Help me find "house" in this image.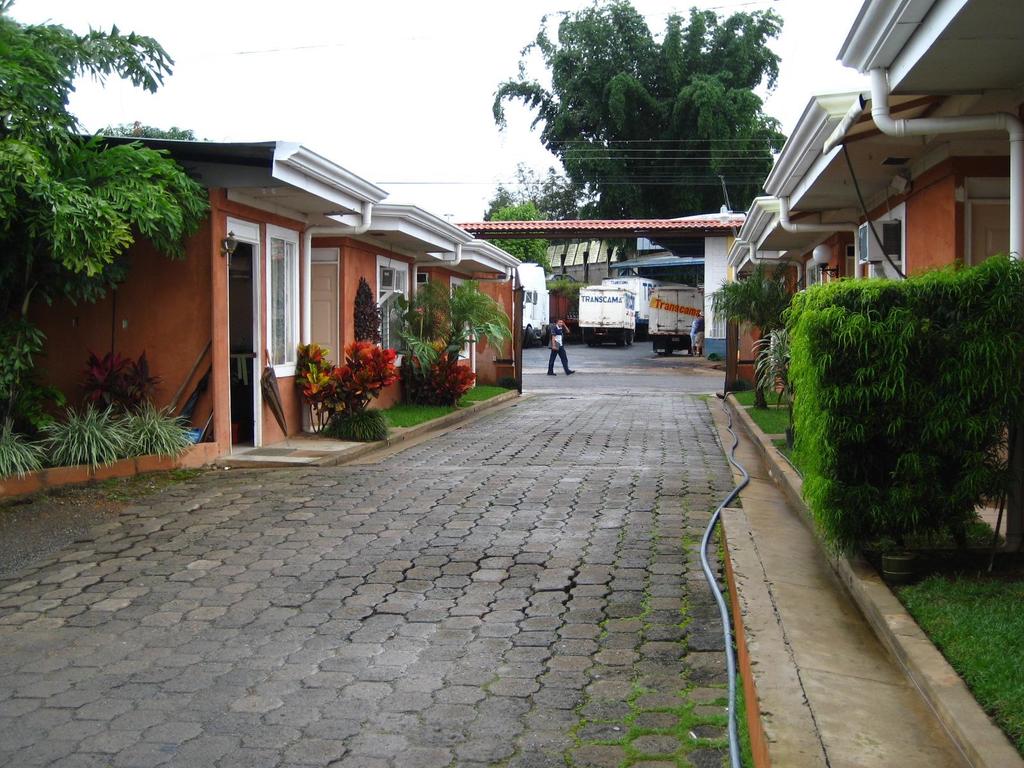
Found it: [639, 239, 691, 282].
